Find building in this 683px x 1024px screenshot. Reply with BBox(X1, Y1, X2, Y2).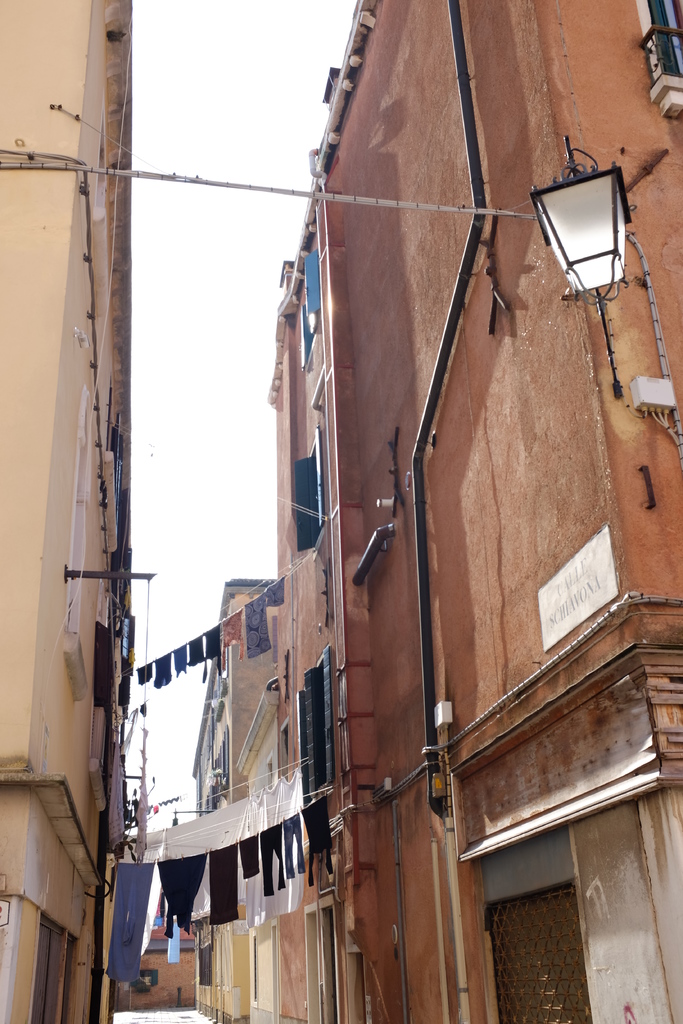
BBox(0, 4, 134, 1019).
